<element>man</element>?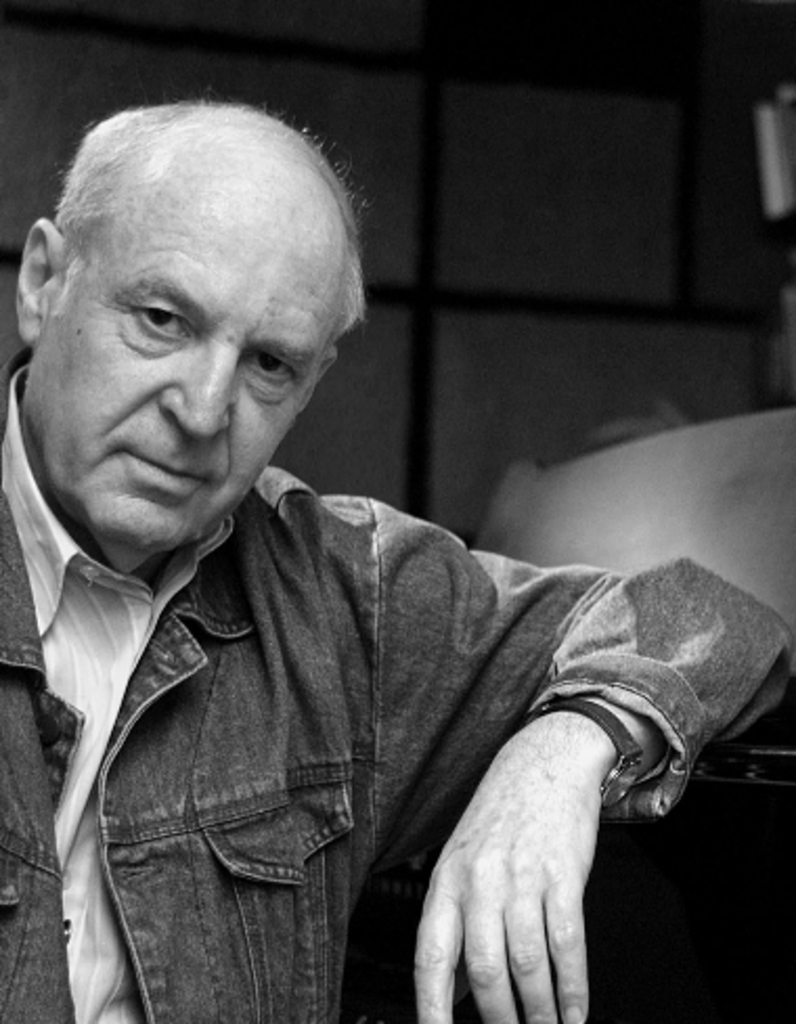
[x1=0, y1=142, x2=762, y2=1003]
